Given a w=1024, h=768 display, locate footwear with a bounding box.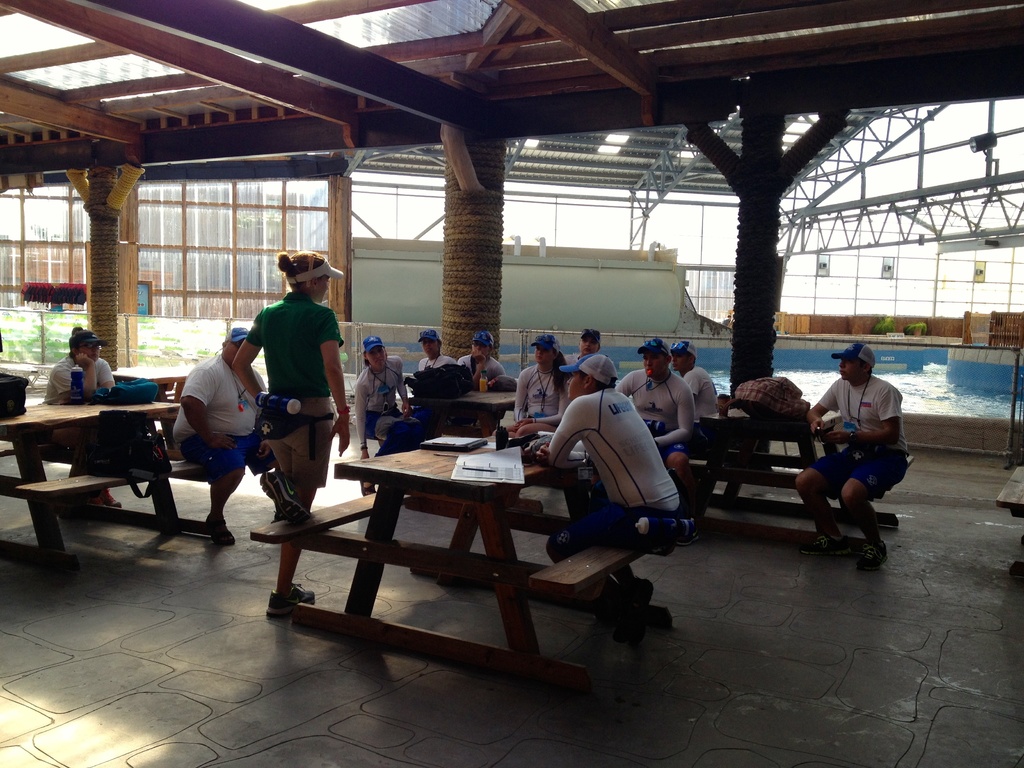
Located: 266/582/317/615.
